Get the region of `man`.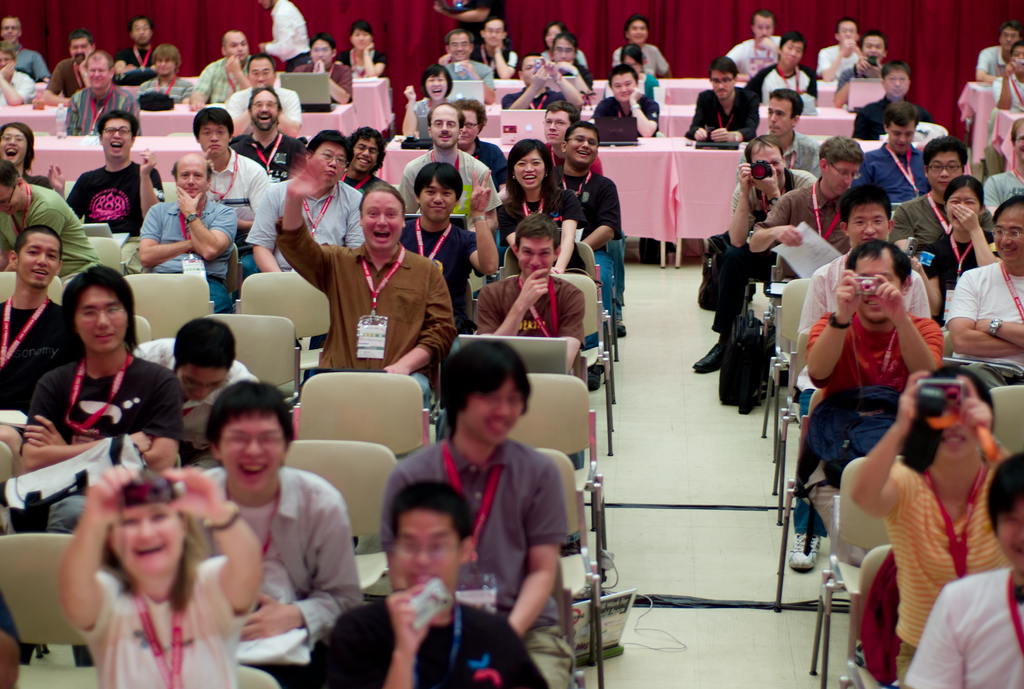
rect(852, 101, 924, 207).
